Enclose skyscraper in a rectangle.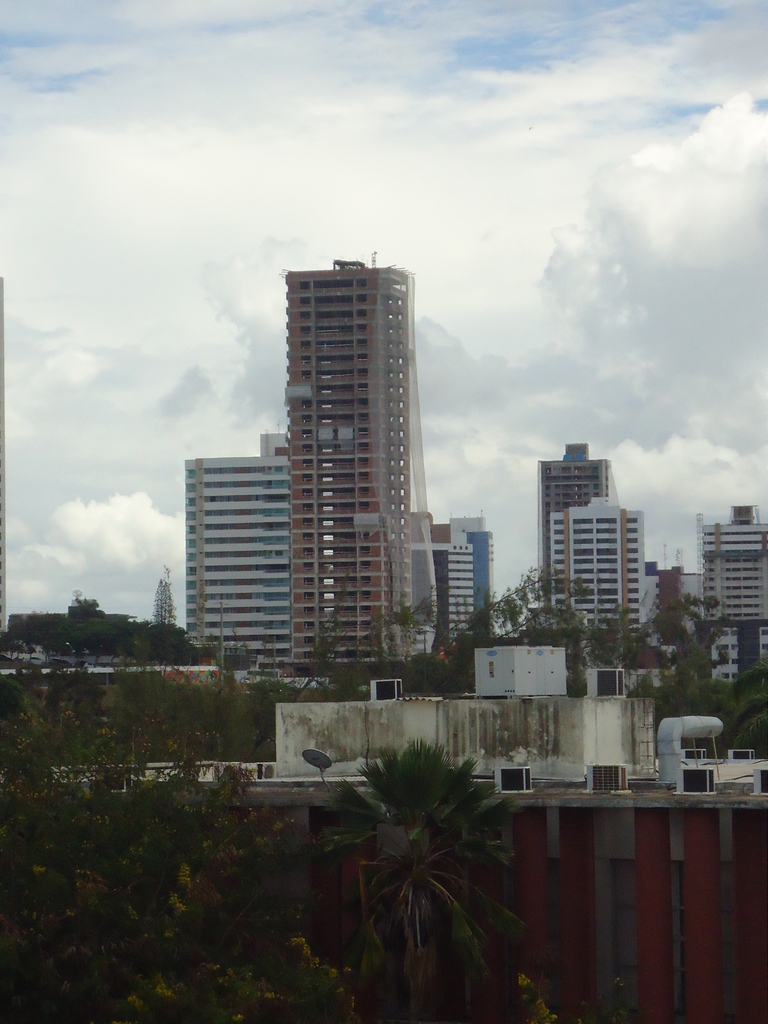
Rect(172, 428, 293, 671).
